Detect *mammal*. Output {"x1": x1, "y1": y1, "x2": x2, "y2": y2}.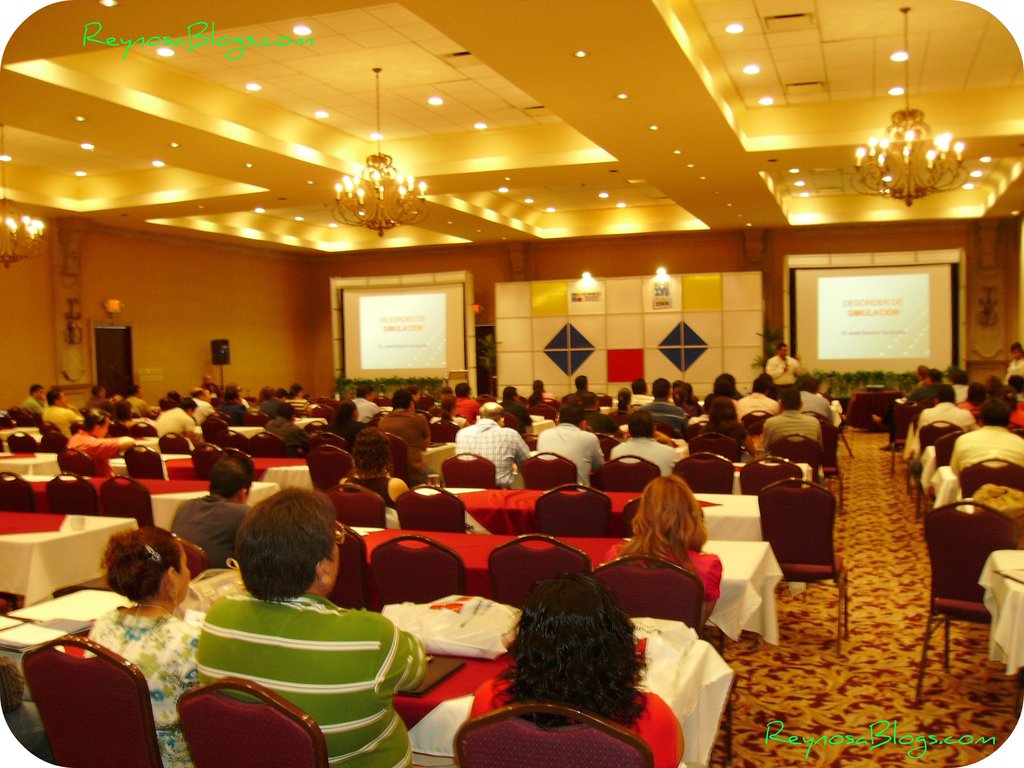
{"x1": 73, "y1": 406, "x2": 139, "y2": 476}.
